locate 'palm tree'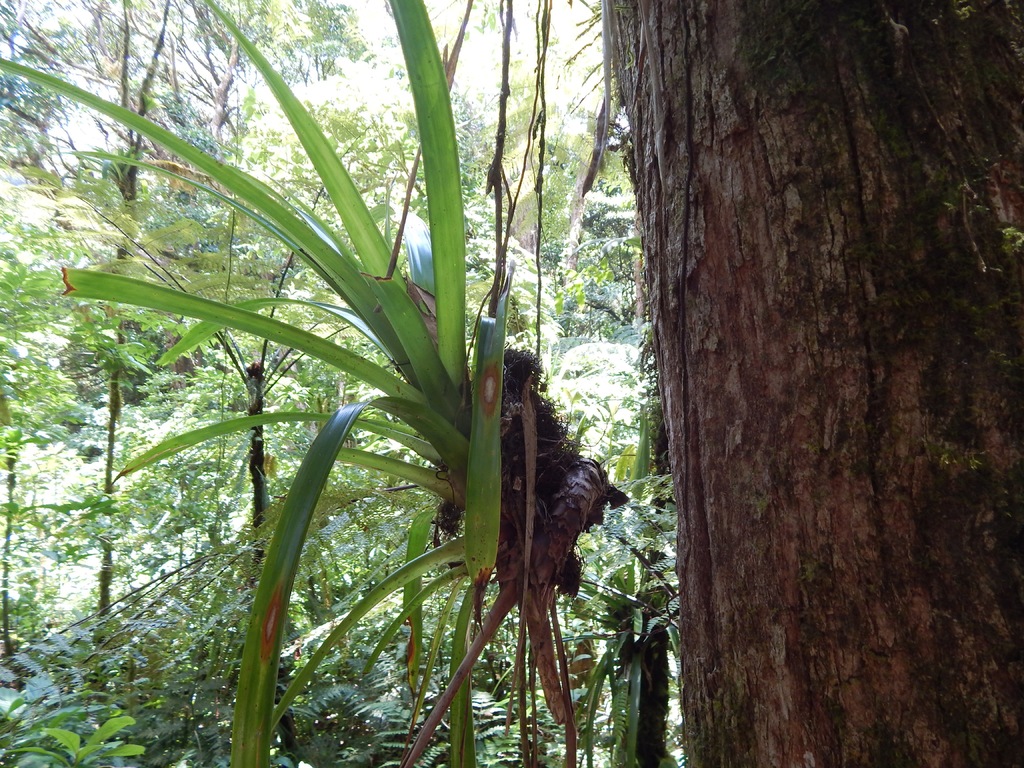
x1=163 y1=92 x2=446 y2=721
